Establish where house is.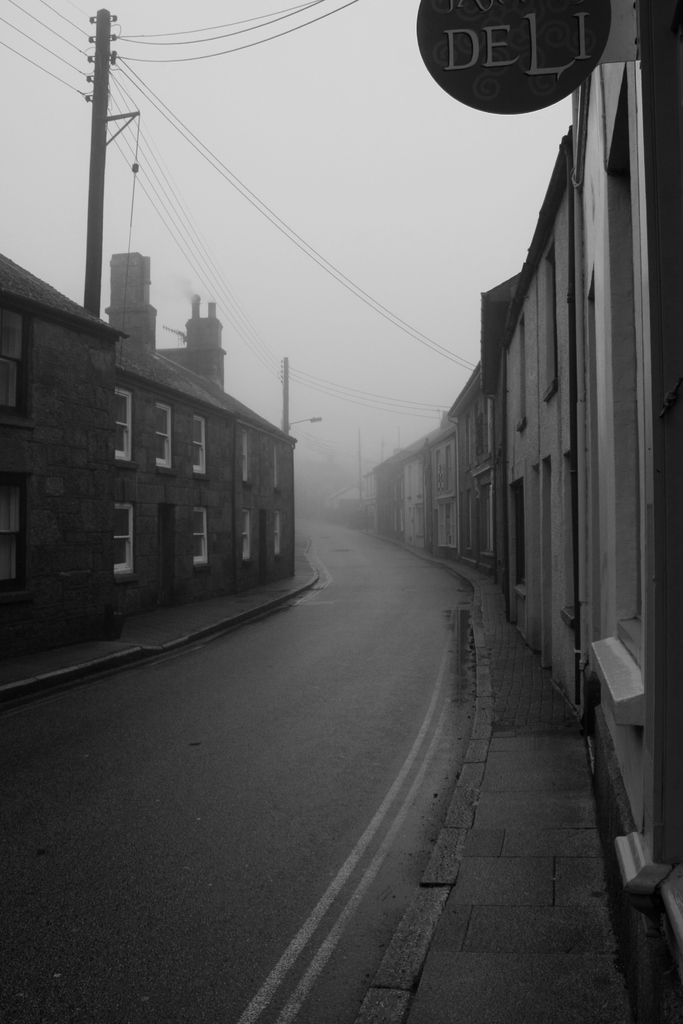
Established at (x1=358, y1=276, x2=508, y2=591).
